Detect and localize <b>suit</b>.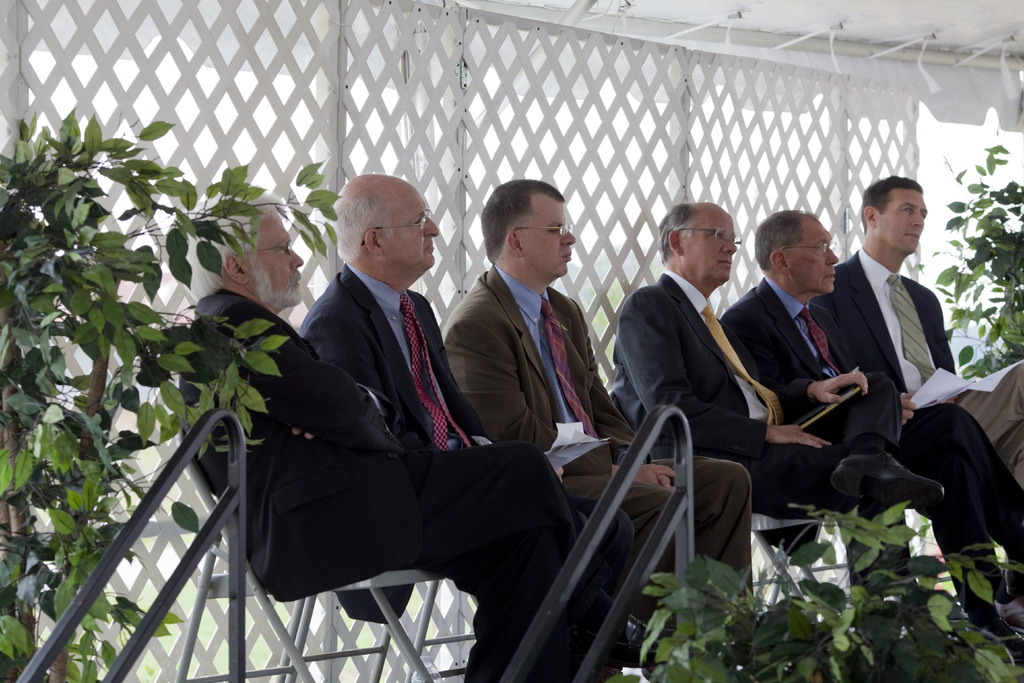
Localized at crop(712, 278, 1023, 645).
